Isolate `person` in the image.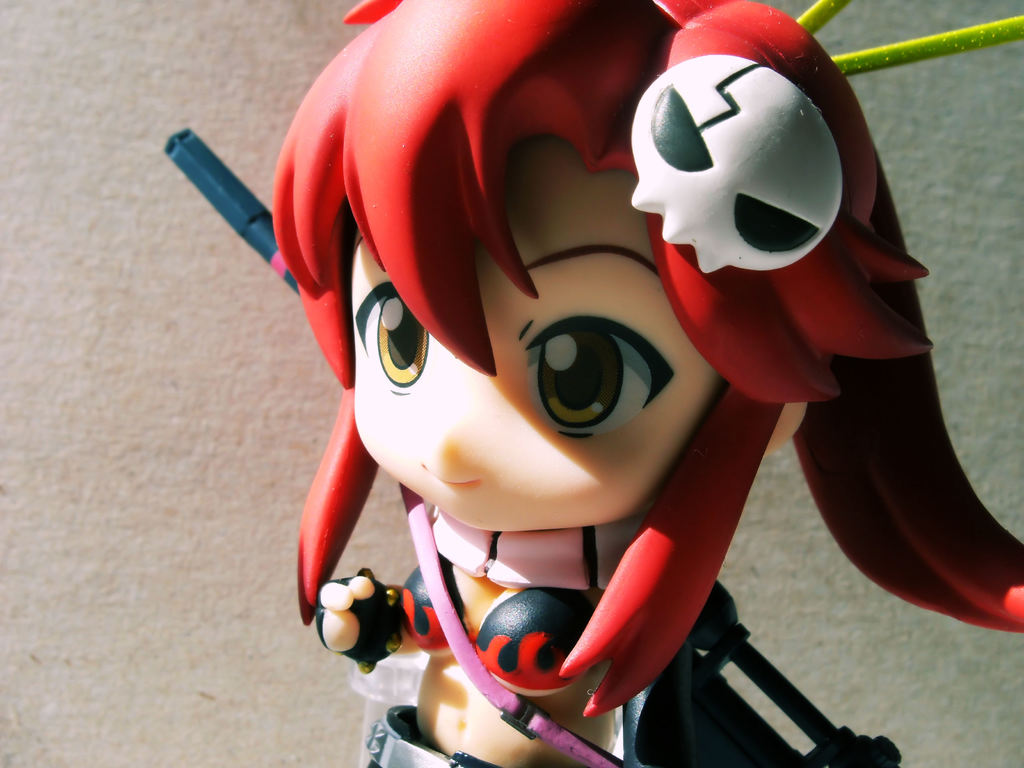
Isolated region: 164,0,1011,764.
